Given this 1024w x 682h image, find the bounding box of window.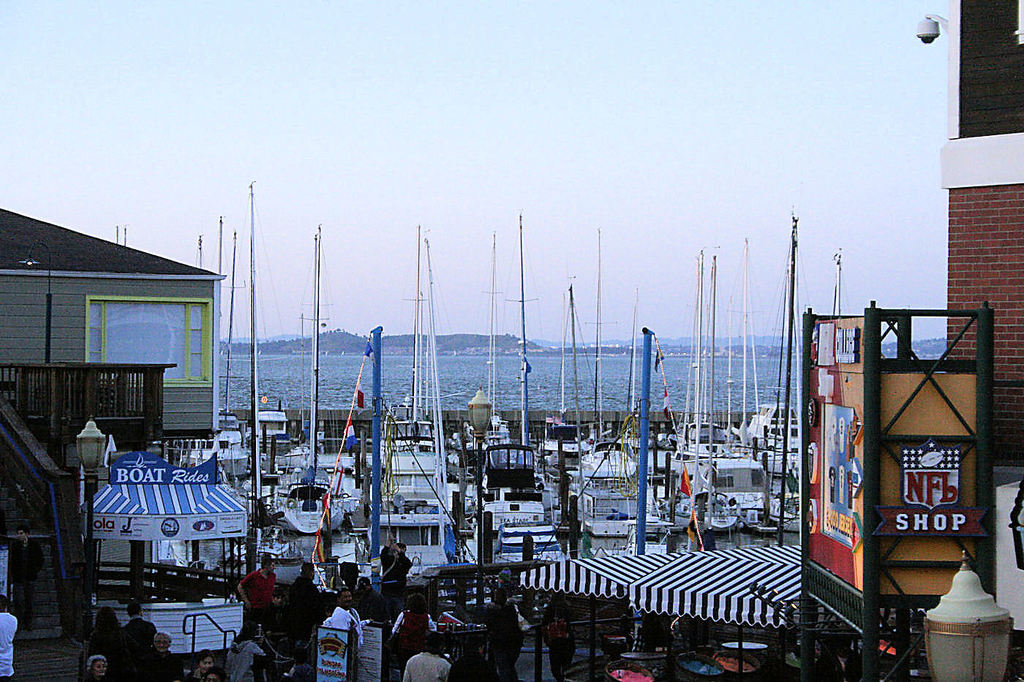
{"x1": 85, "y1": 296, "x2": 214, "y2": 386}.
